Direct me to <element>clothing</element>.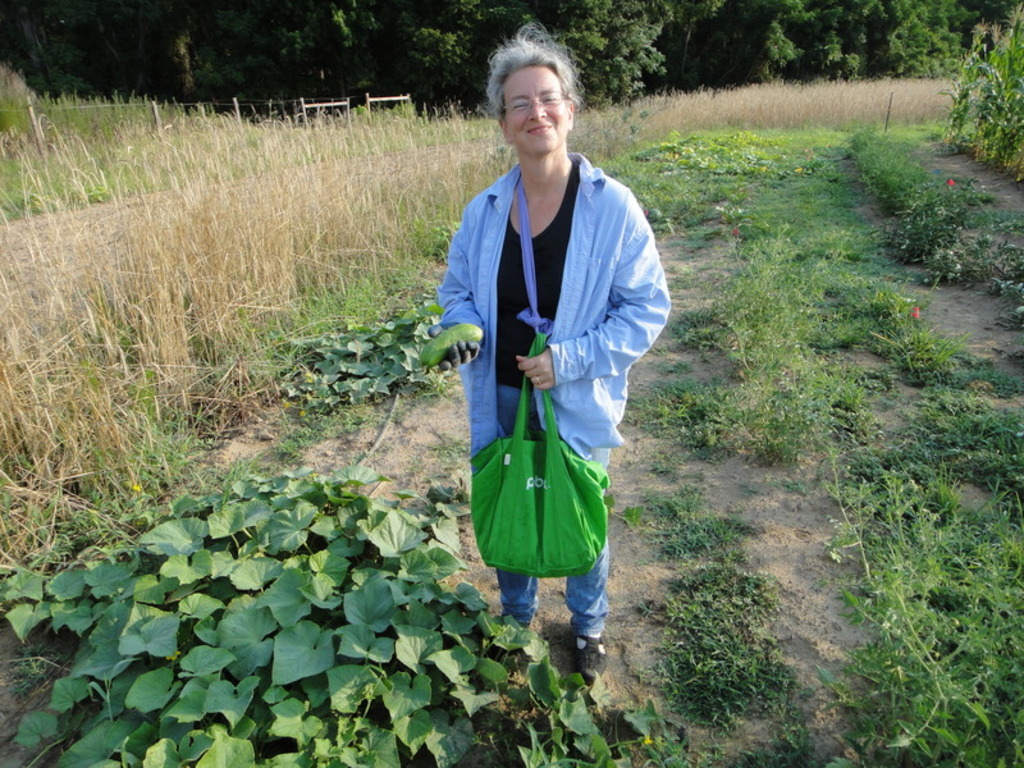
Direction: 426:110:662:594.
